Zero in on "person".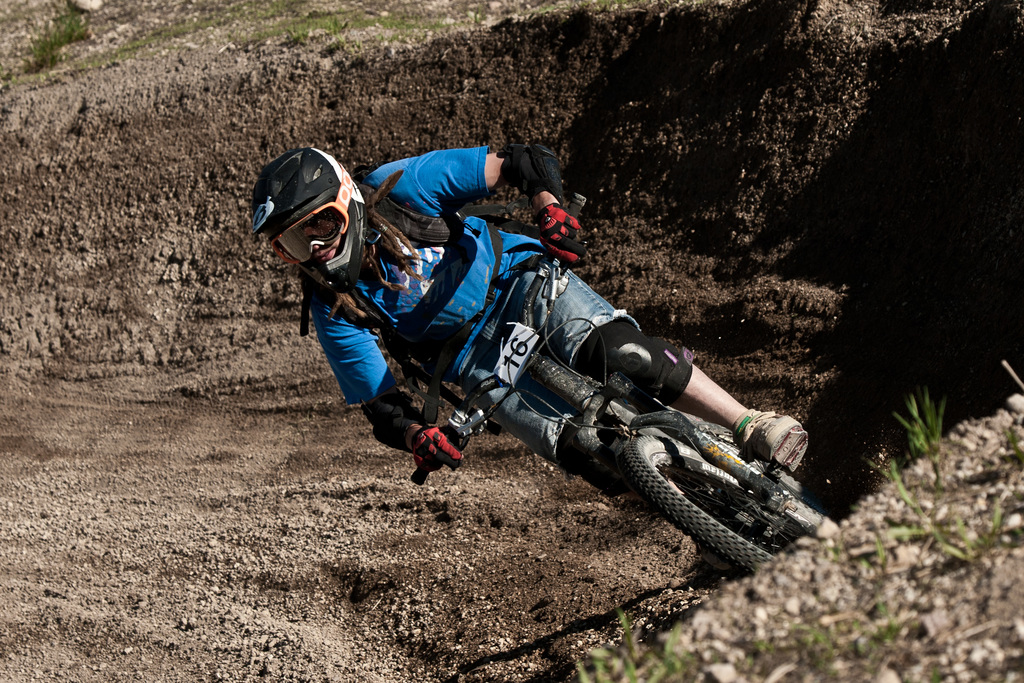
Zeroed in: left=245, top=145, right=815, bottom=509.
